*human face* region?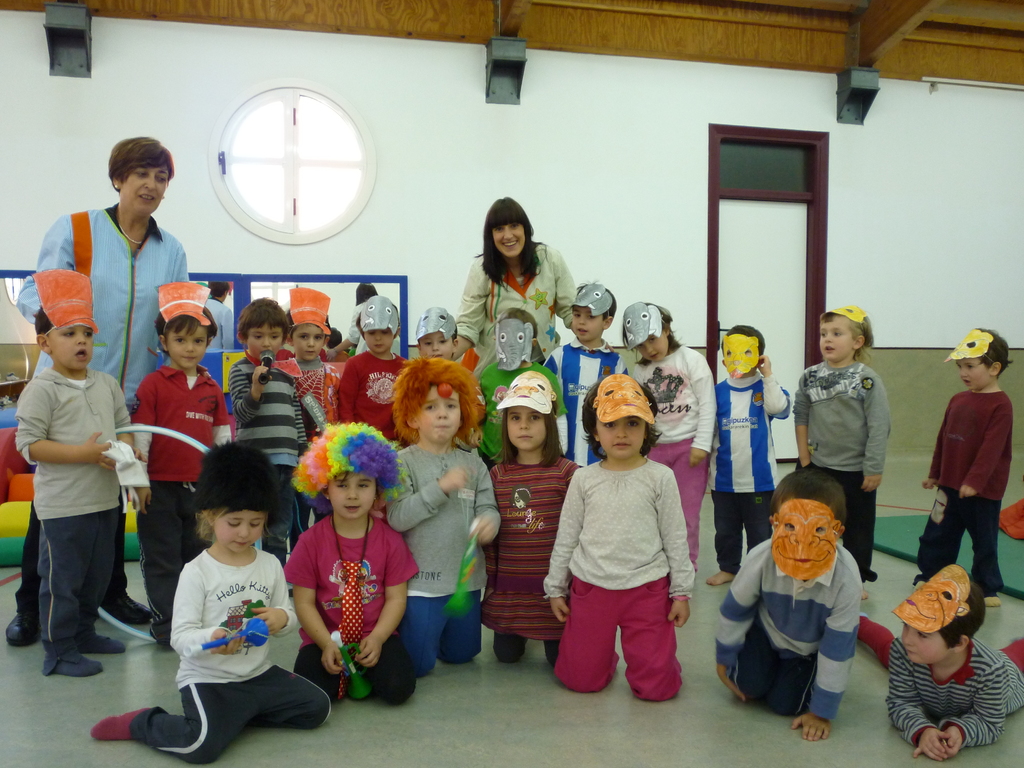
box(118, 159, 166, 214)
